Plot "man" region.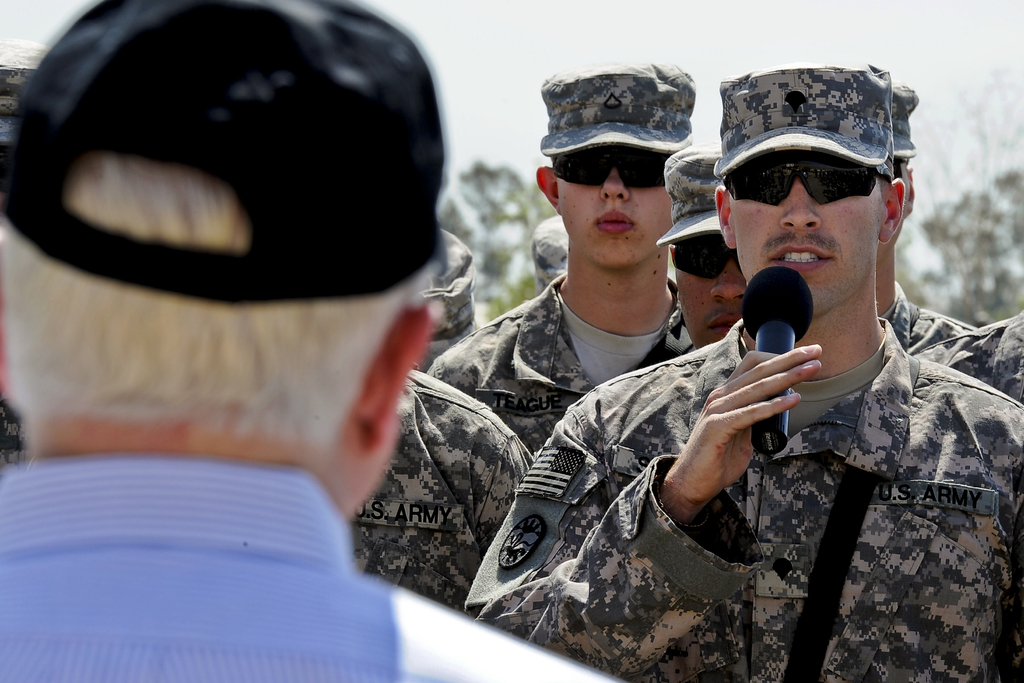
Plotted at pyautogui.locateOnScreen(426, 58, 692, 454).
